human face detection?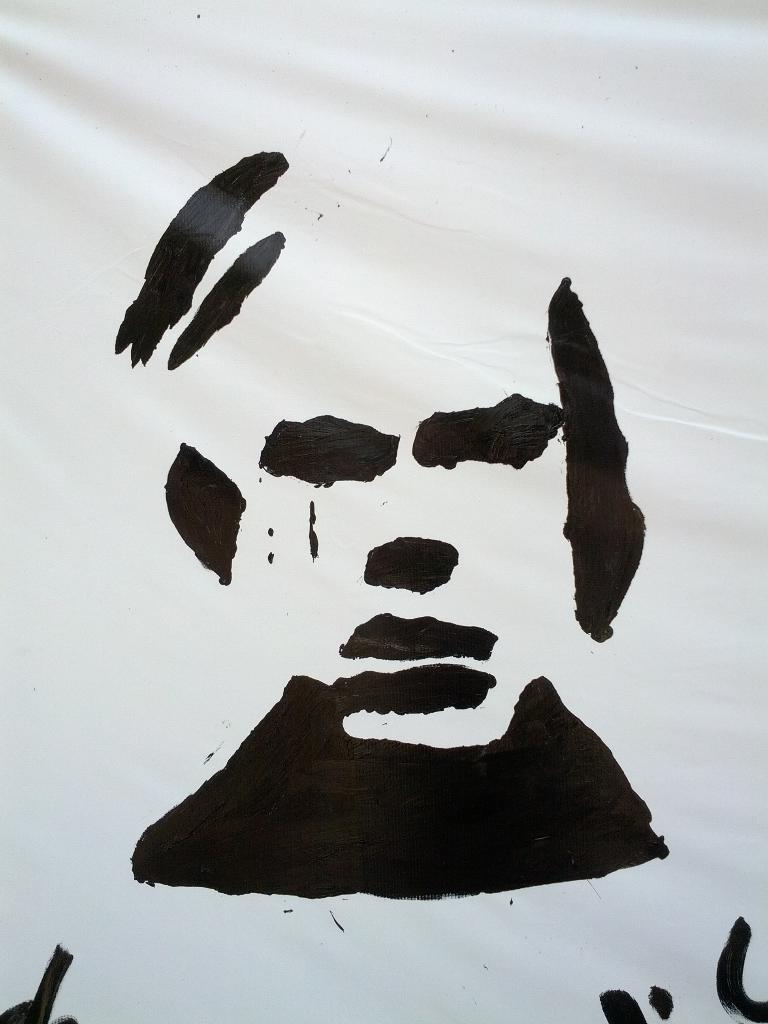
[221, 305, 587, 748]
